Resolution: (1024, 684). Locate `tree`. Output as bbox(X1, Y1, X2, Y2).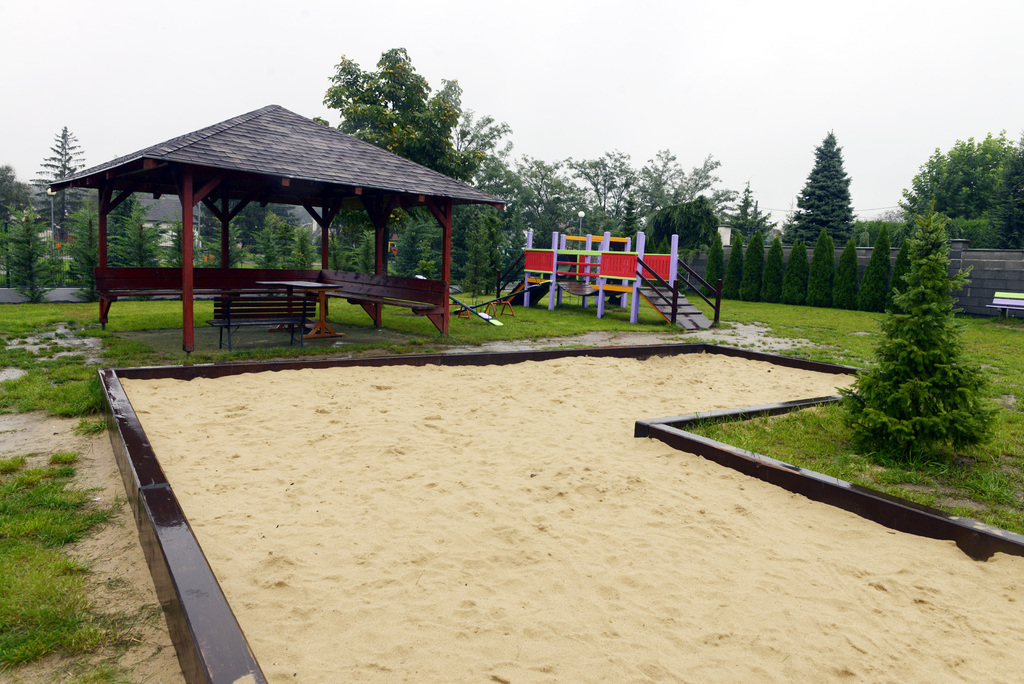
bbox(762, 238, 783, 309).
